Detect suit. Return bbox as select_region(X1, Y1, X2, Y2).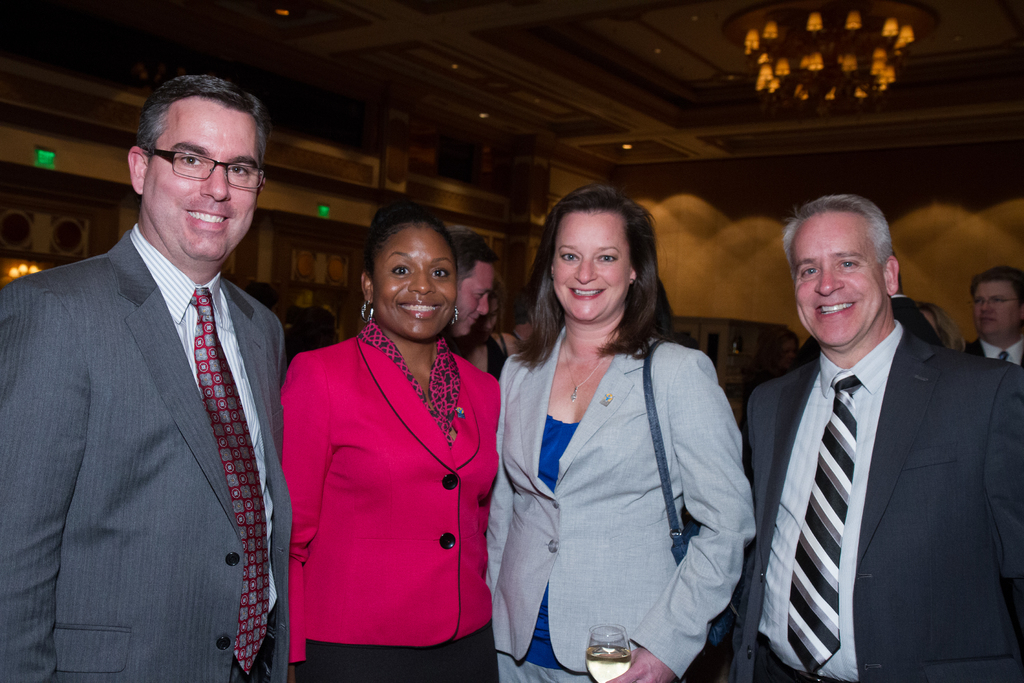
select_region(744, 322, 1023, 682).
